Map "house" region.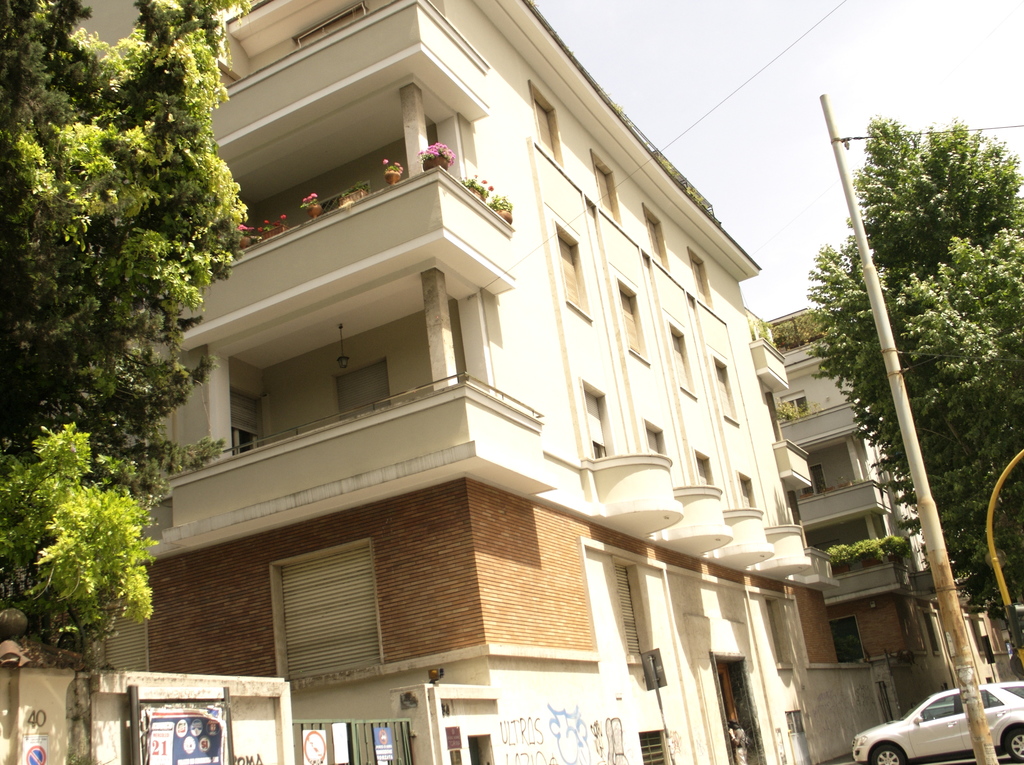
Mapped to pyautogui.locateOnScreen(757, 310, 956, 723).
